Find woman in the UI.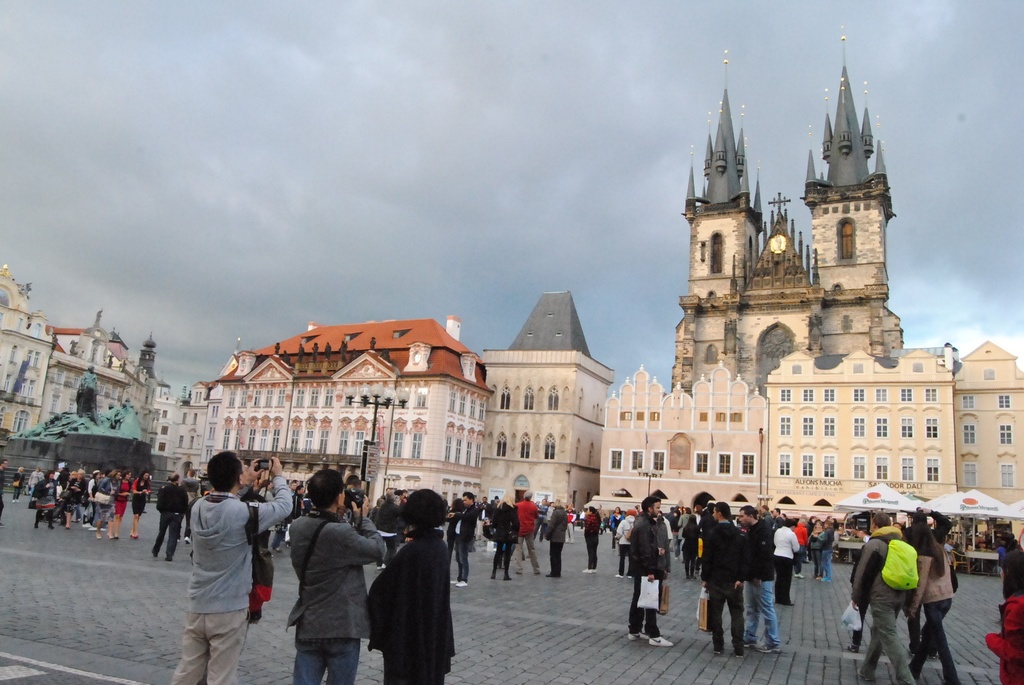
UI element at crop(109, 469, 135, 539).
